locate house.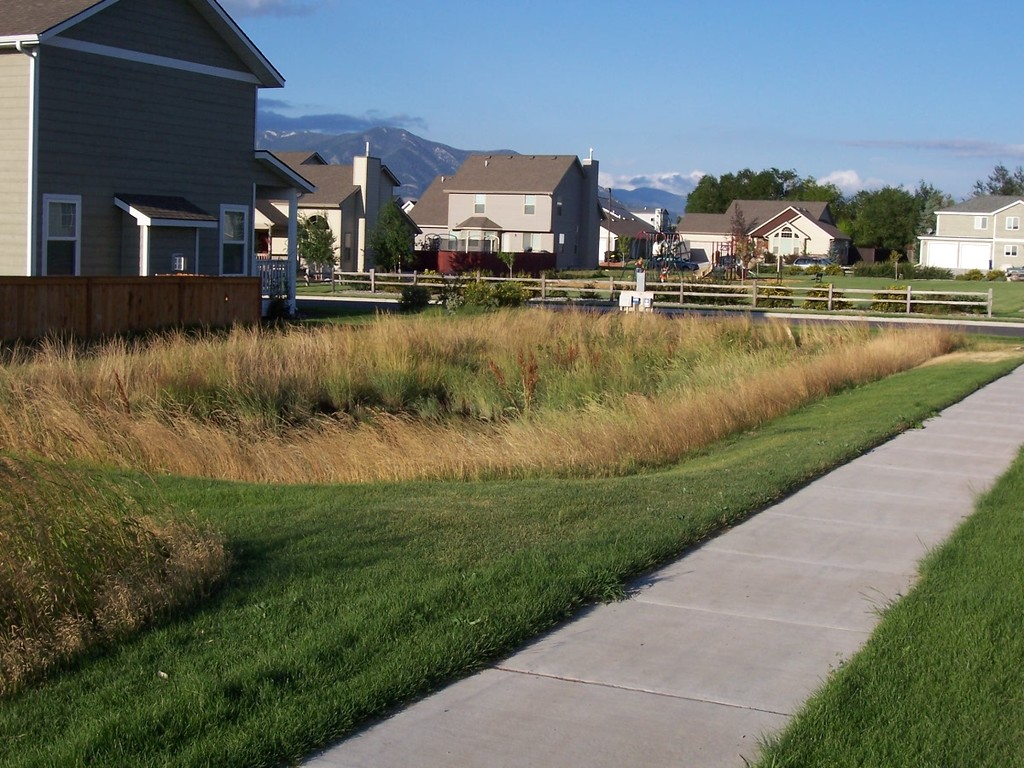
Bounding box: <bbox>674, 195, 841, 275</bbox>.
